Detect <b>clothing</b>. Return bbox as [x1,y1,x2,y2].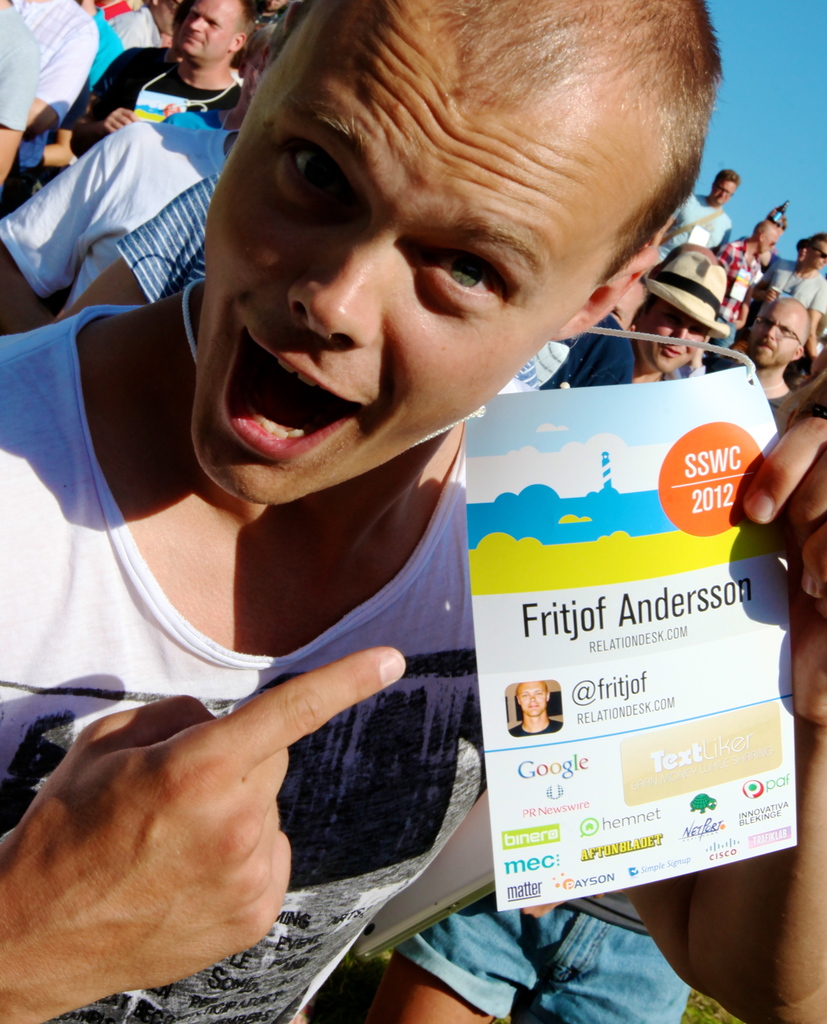
[720,238,769,348].
